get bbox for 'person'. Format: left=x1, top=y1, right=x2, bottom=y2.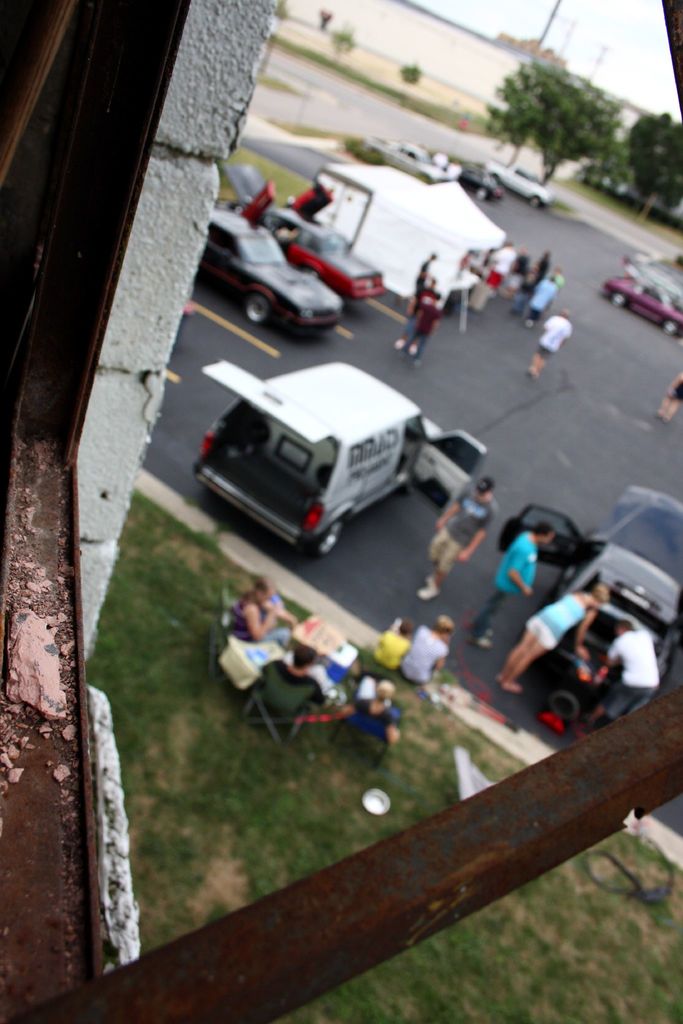
left=495, top=589, right=605, bottom=694.
